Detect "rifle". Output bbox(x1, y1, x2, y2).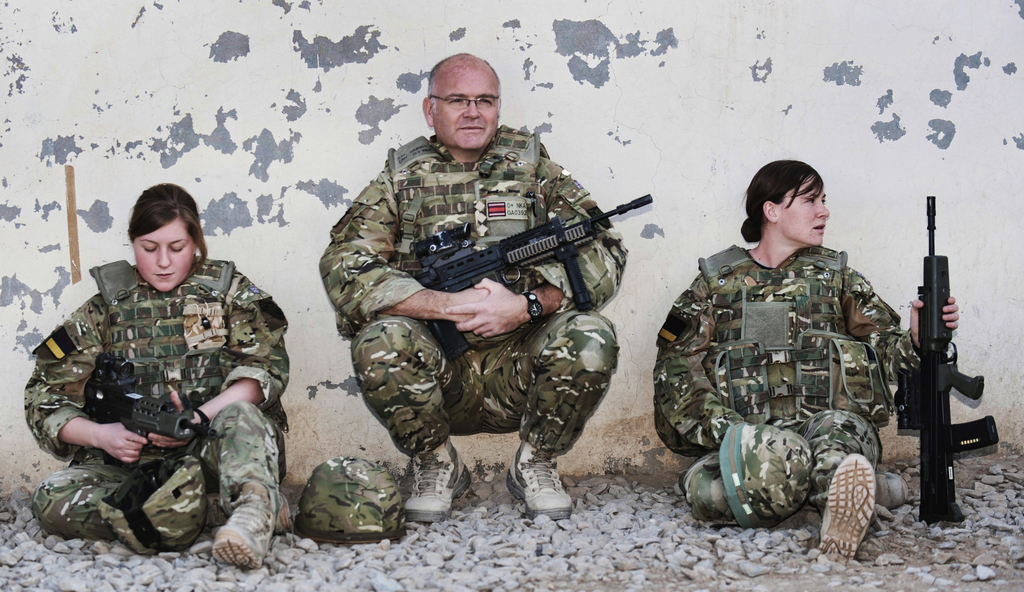
bbox(75, 343, 218, 471).
